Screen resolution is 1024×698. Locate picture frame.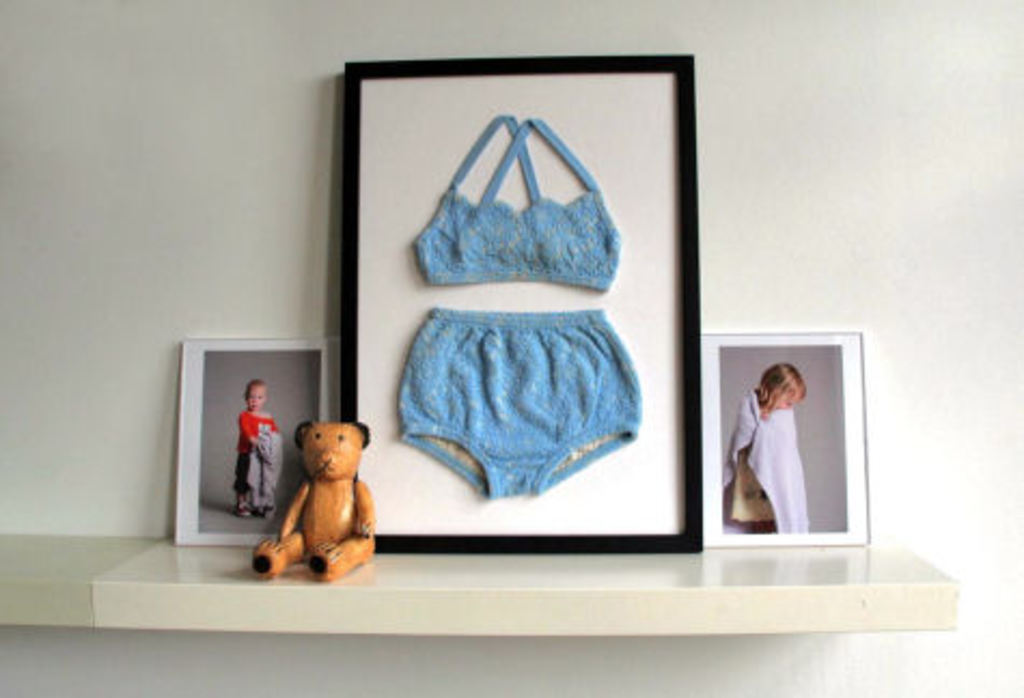
<bbox>345, 54, 701, 554</bbox>.
